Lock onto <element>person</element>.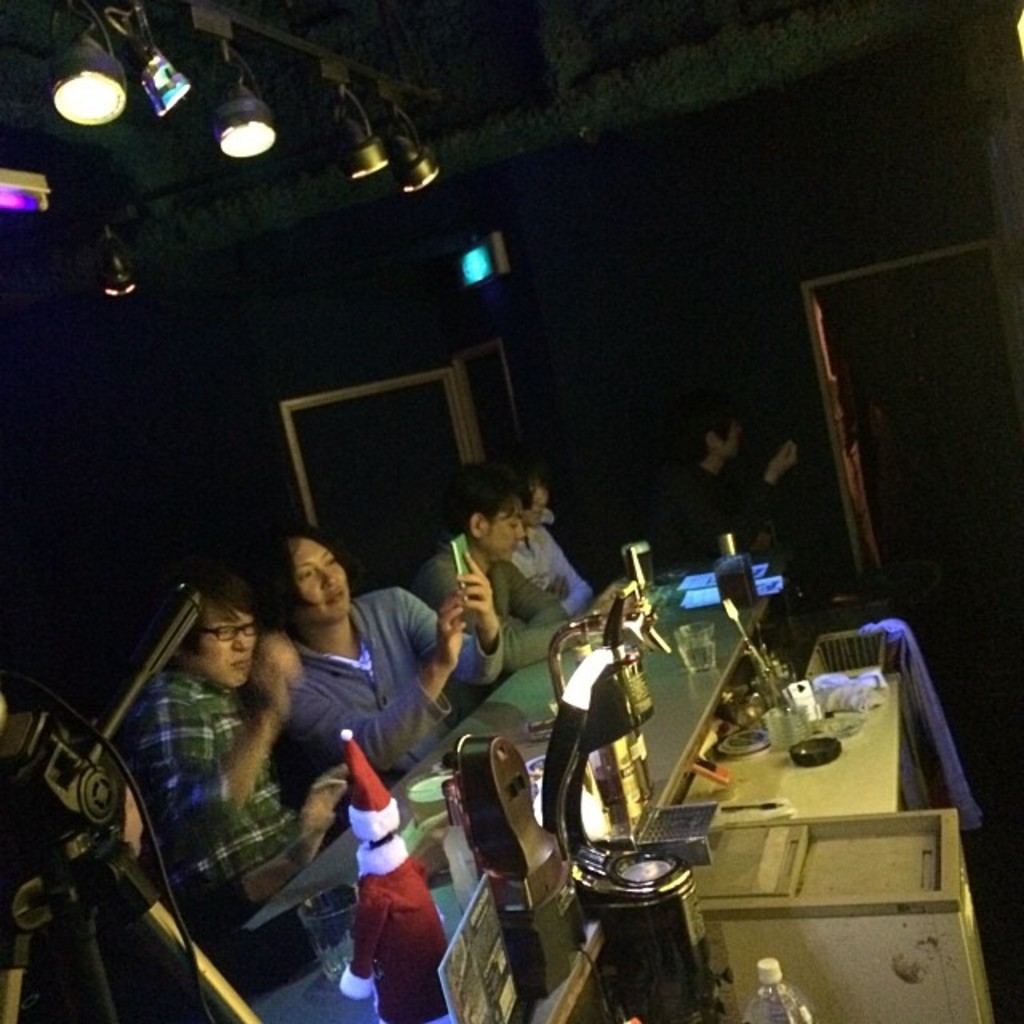
Locked: <region>110, 571, 339, 987</region>.
